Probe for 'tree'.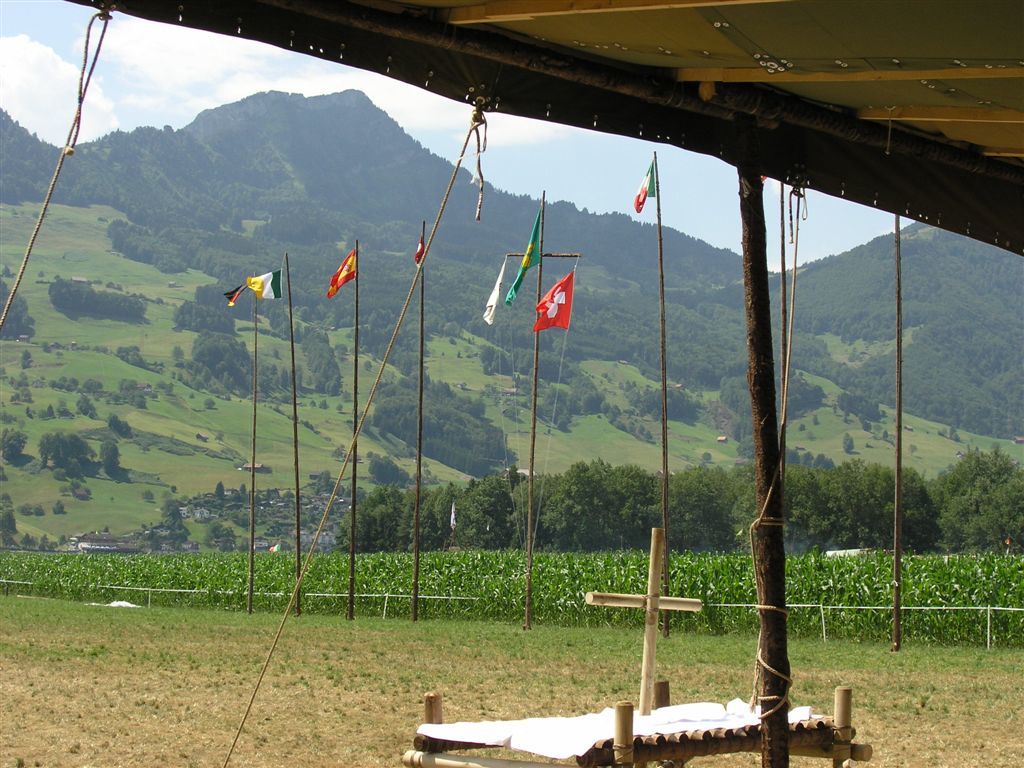
Probe result: pyautogui.locateOnScreen(23, 404, 36, 422).
